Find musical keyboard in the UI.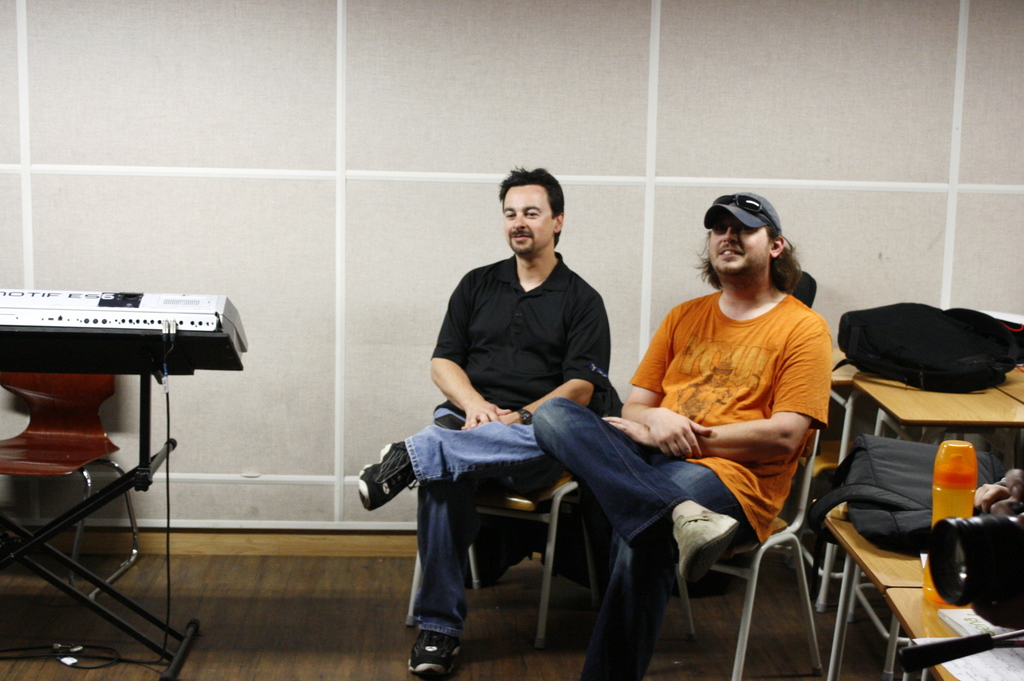
UI element at 4, 282, 267, 407.
